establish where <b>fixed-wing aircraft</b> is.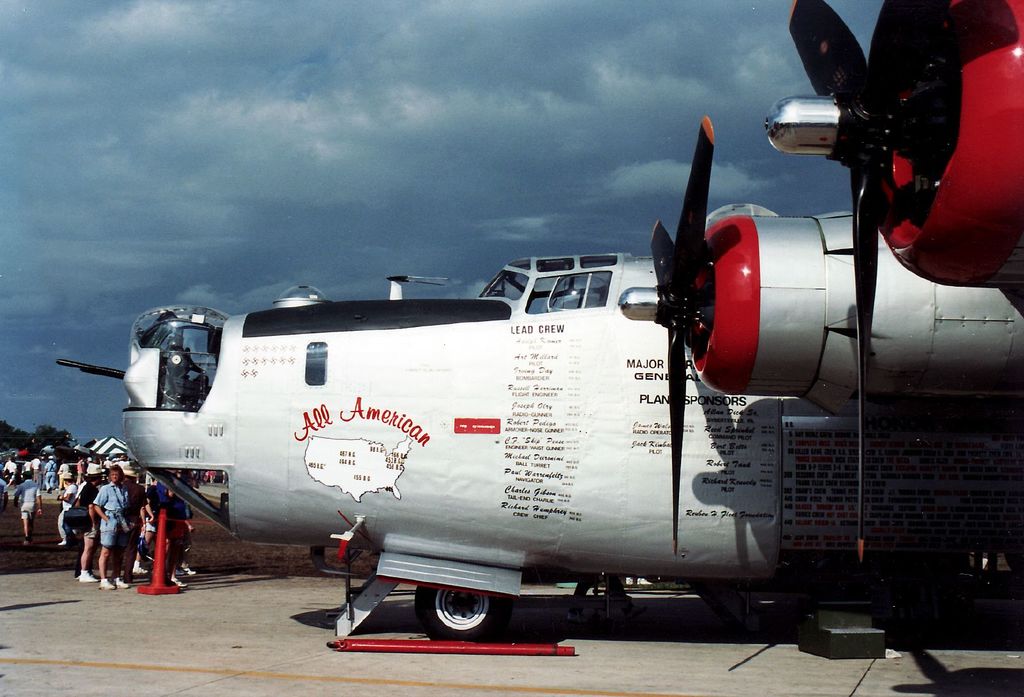
Established at [left=56, top=243, right=1016, bottom=642].
